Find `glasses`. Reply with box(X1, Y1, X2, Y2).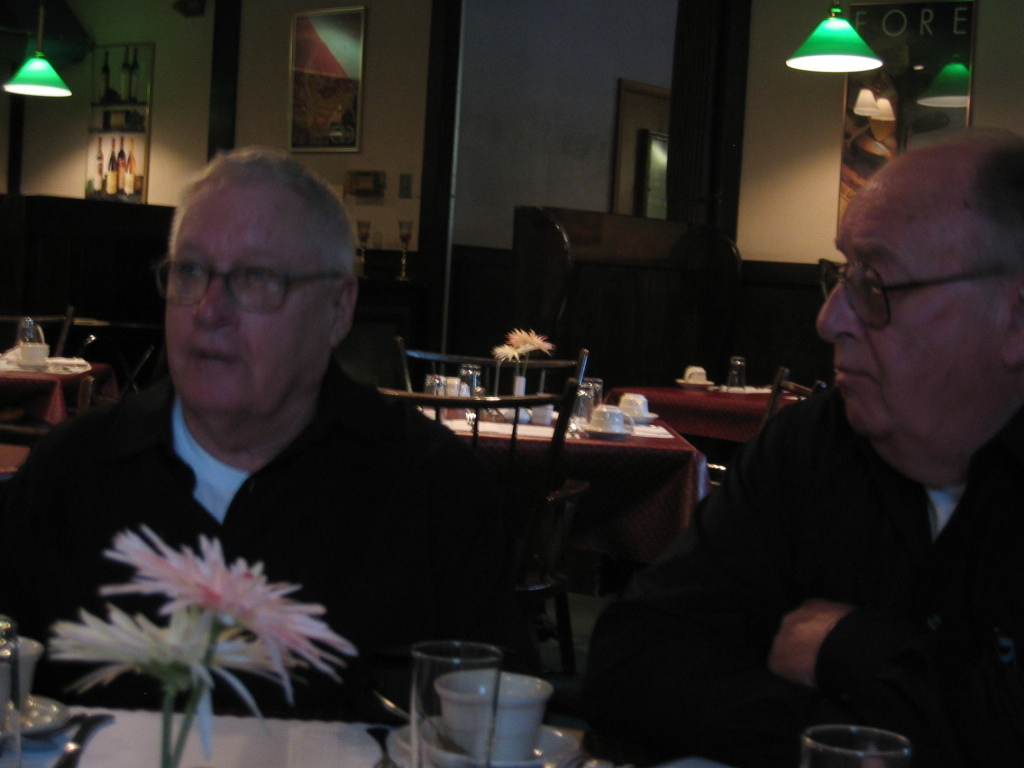
box(155, 266, 376, 314).
